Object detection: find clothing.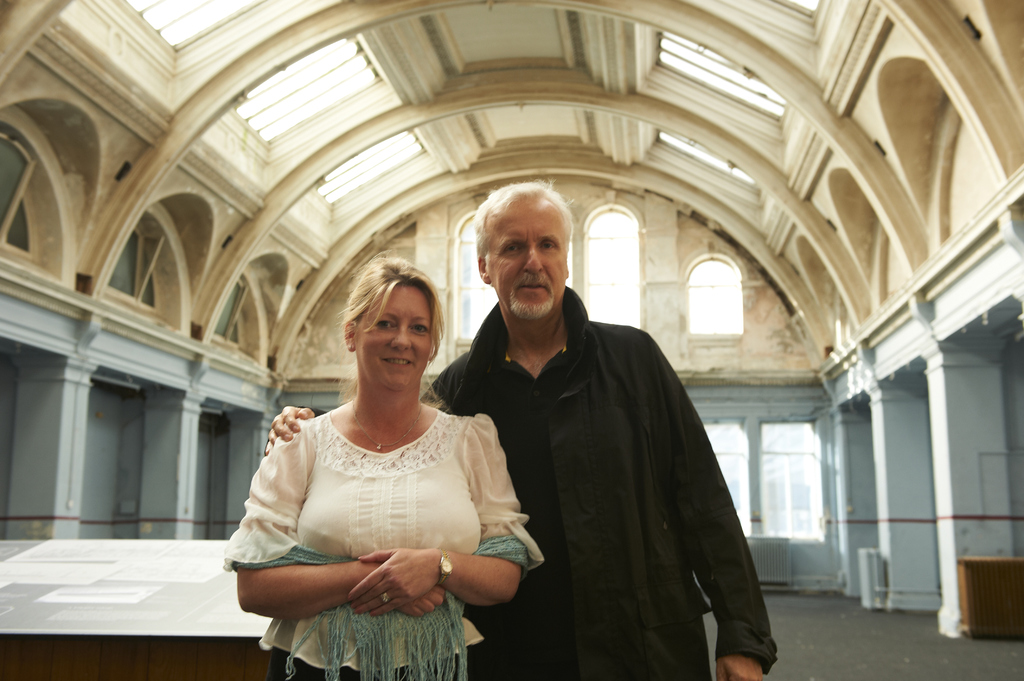
bbox=(463, 253, 771, 680).
